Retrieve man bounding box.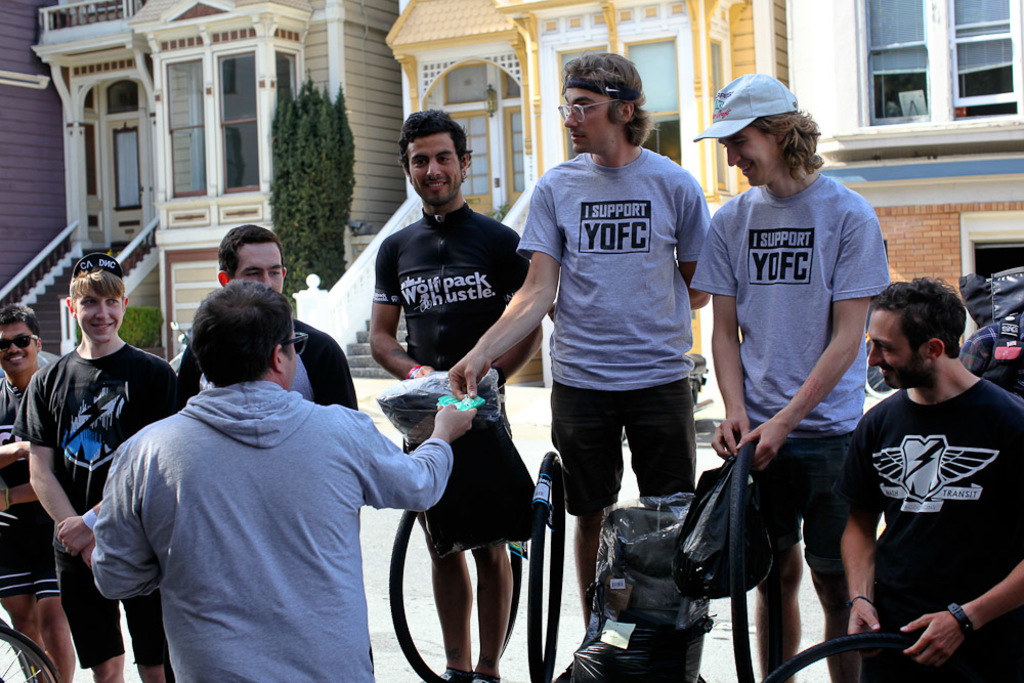
Bounding box: Rect(690, 74, 894, 682).
